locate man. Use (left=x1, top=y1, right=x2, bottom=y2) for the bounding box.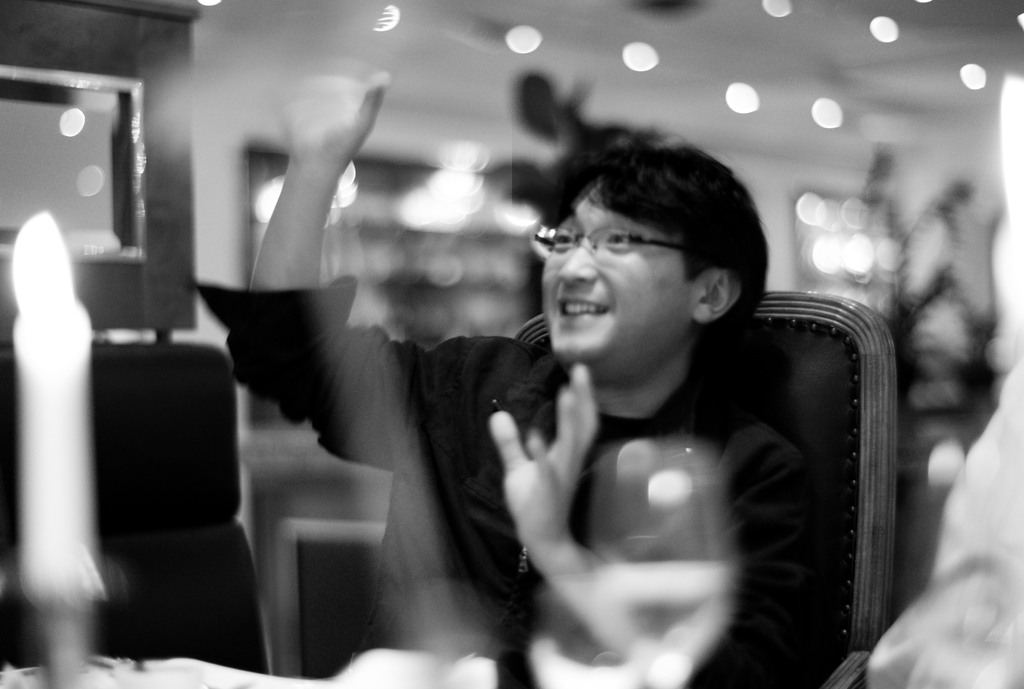
(left=256, top=135, right=906, bottom=671).
